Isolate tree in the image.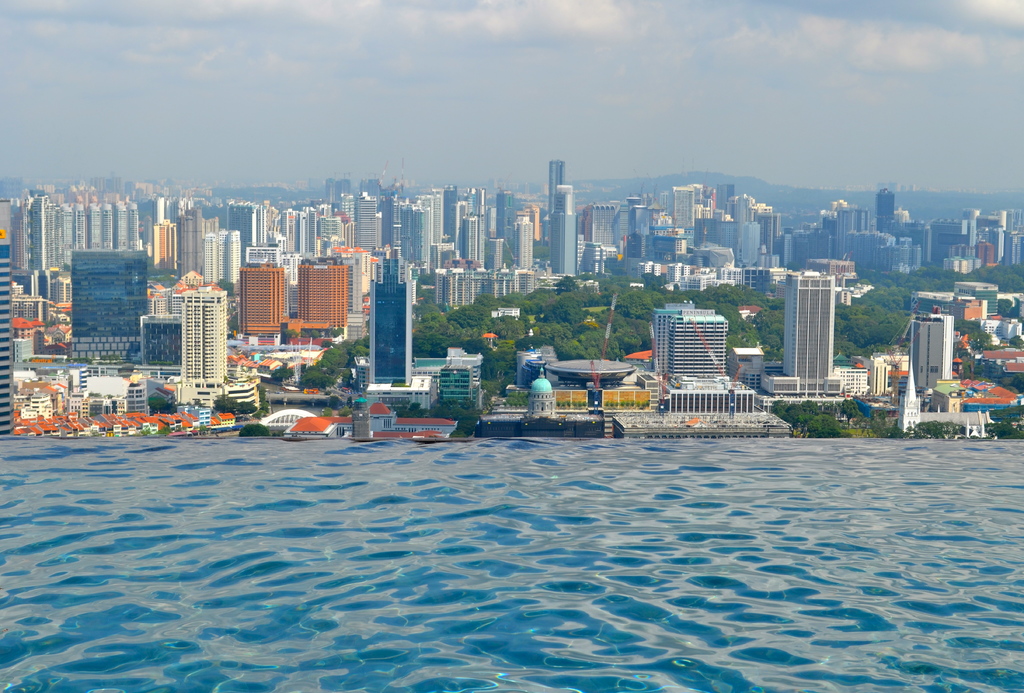
Isolated region: l=770, t=393, r=791, b=427.
